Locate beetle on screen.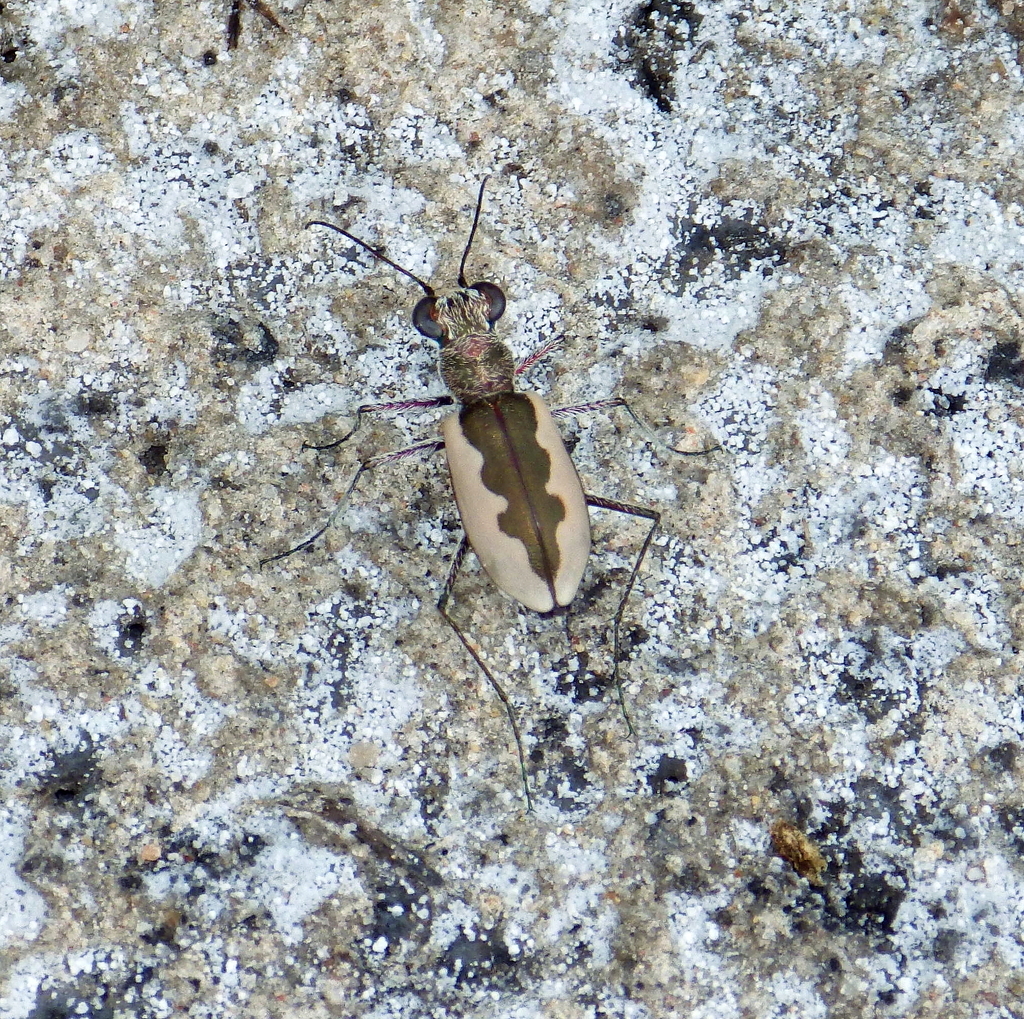
On screen at rect(340, 163, 672, 702).
